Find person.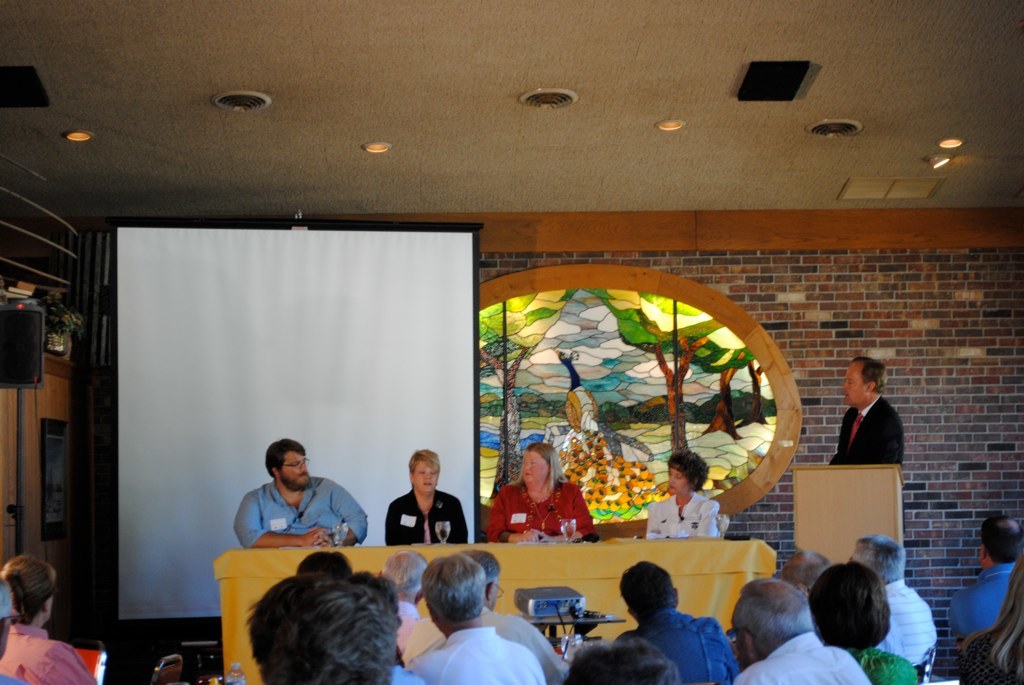
849/534/938/671.
